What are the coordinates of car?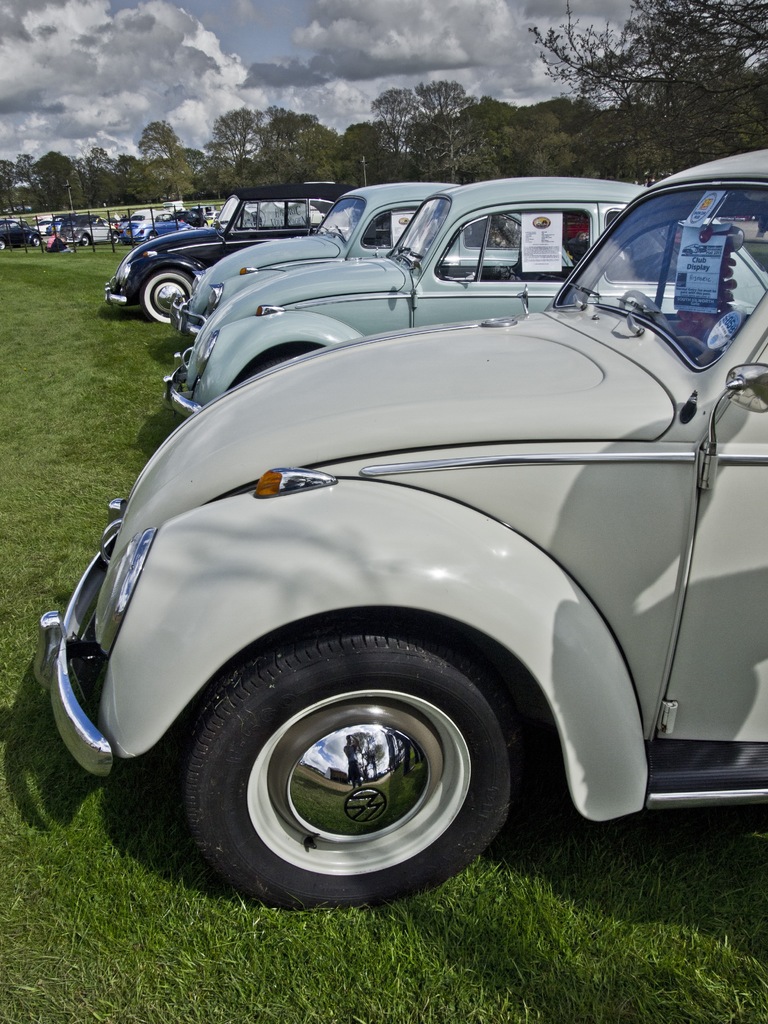
region(175, 178, 467, 326).
